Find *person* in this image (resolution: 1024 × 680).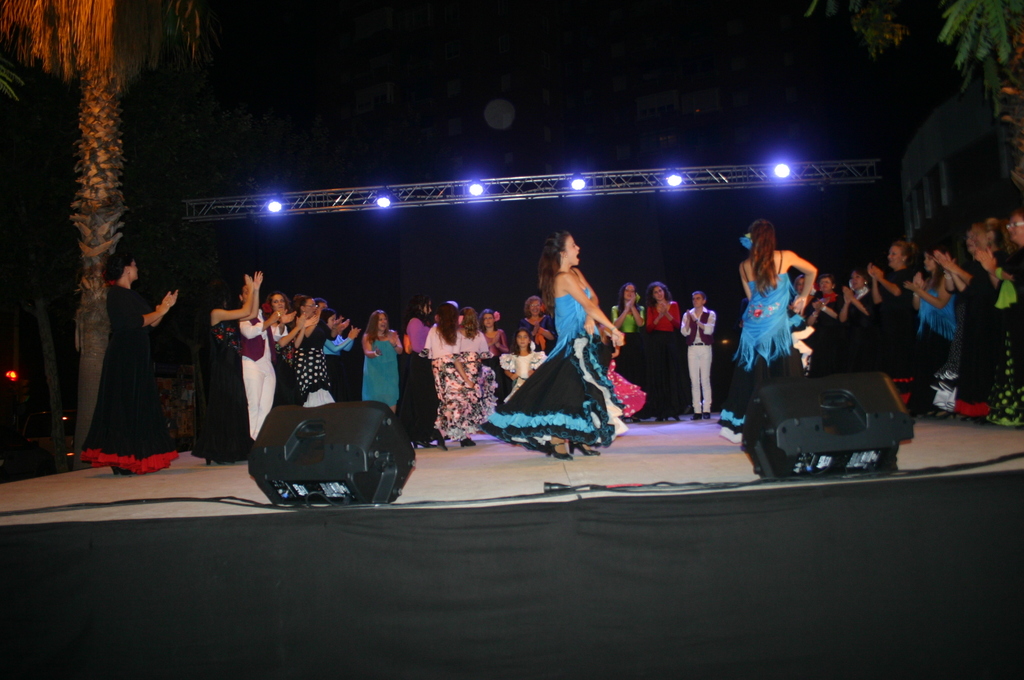
bbox=[917, 245, 960, 357].
